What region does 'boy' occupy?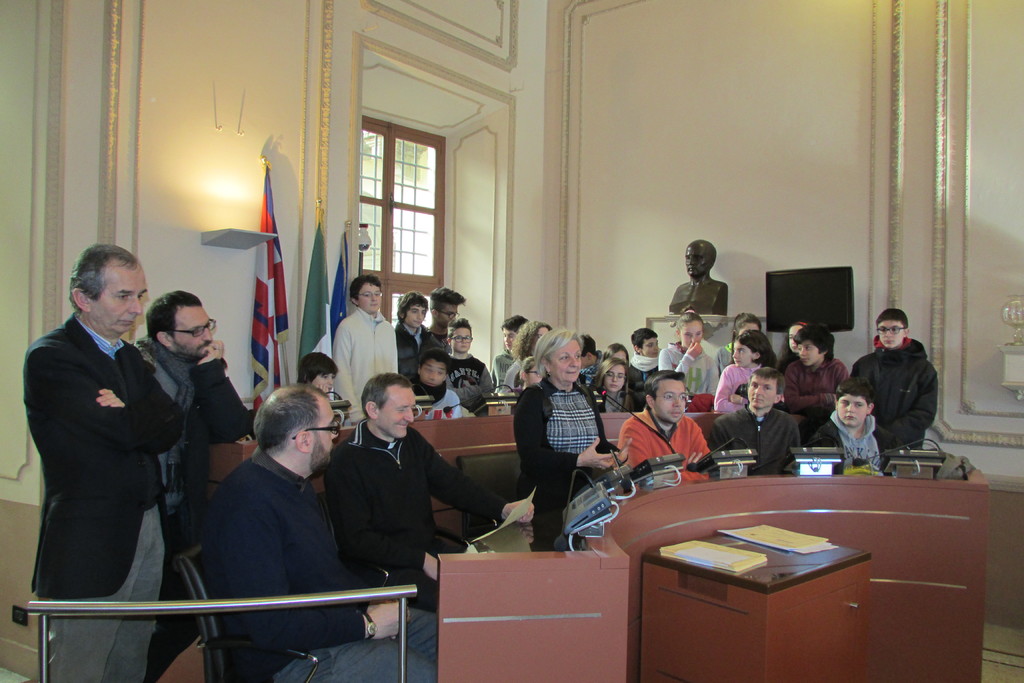
[left=785, top=324, right=851, bottom=413].
